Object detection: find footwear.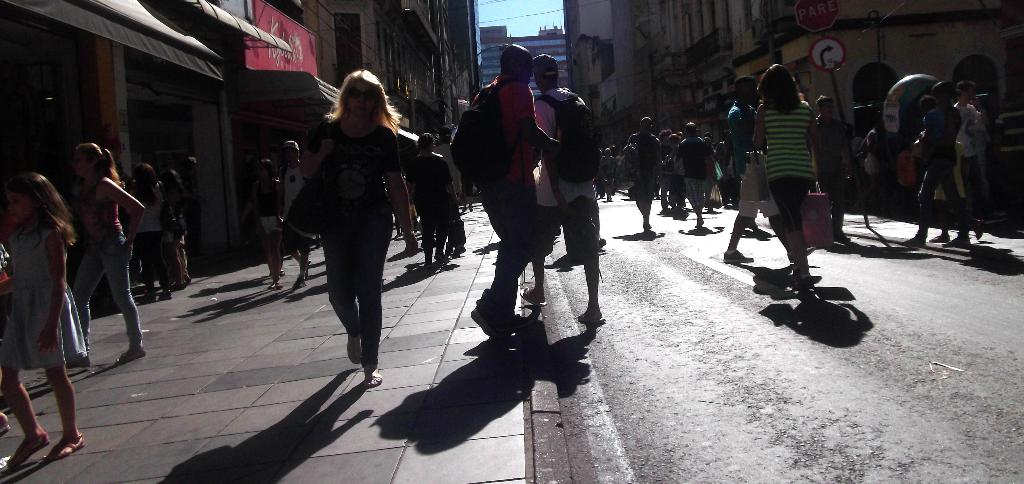
bbox(115, 346, 145, 364).
